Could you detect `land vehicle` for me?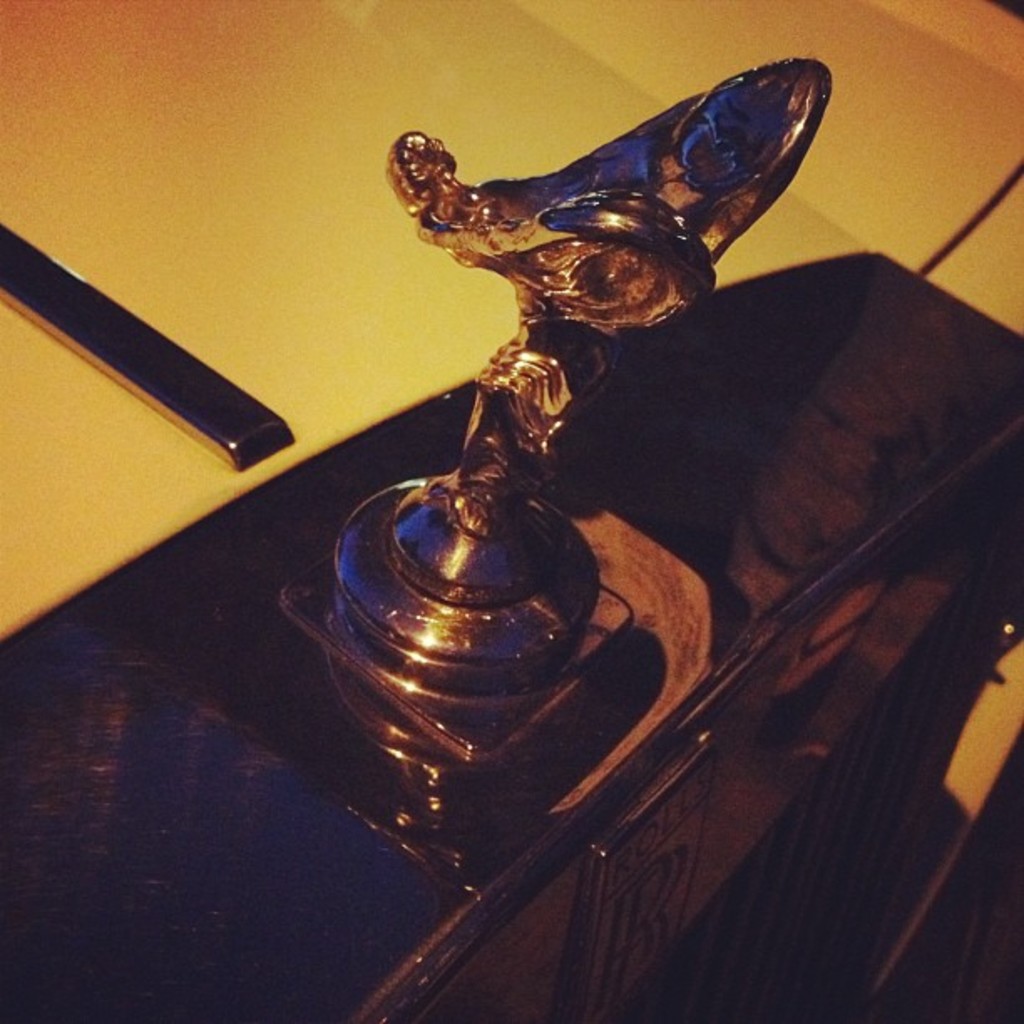
Detection result: box(0, 0, 1022, 1022).
